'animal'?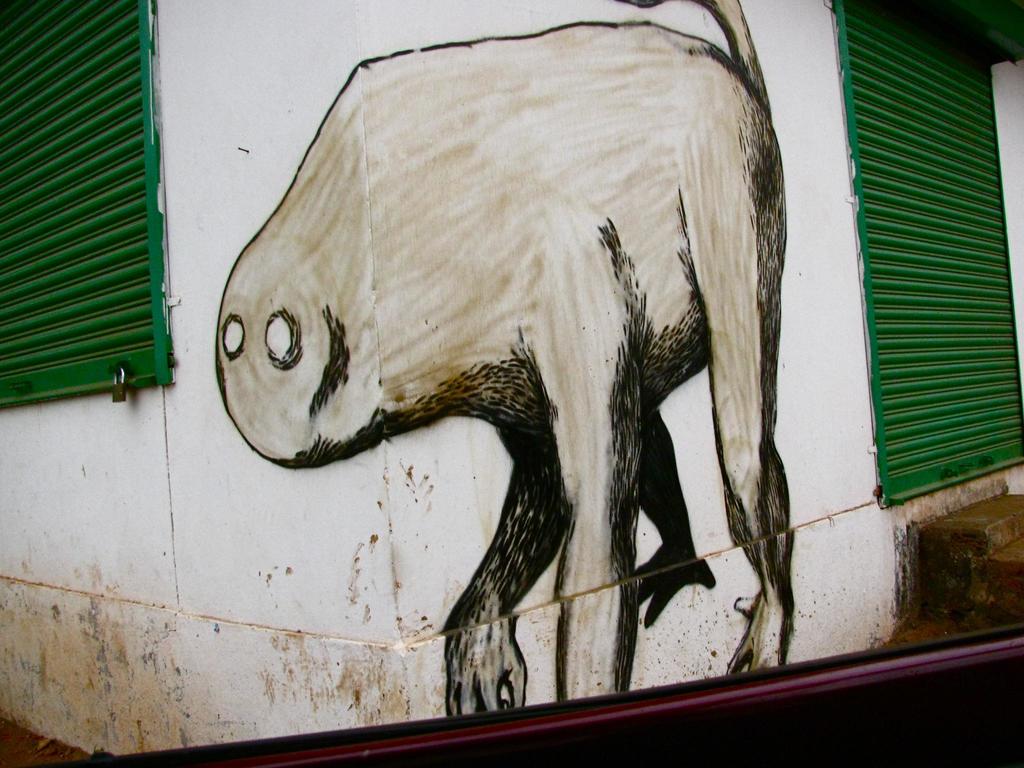
215 0 794 722
